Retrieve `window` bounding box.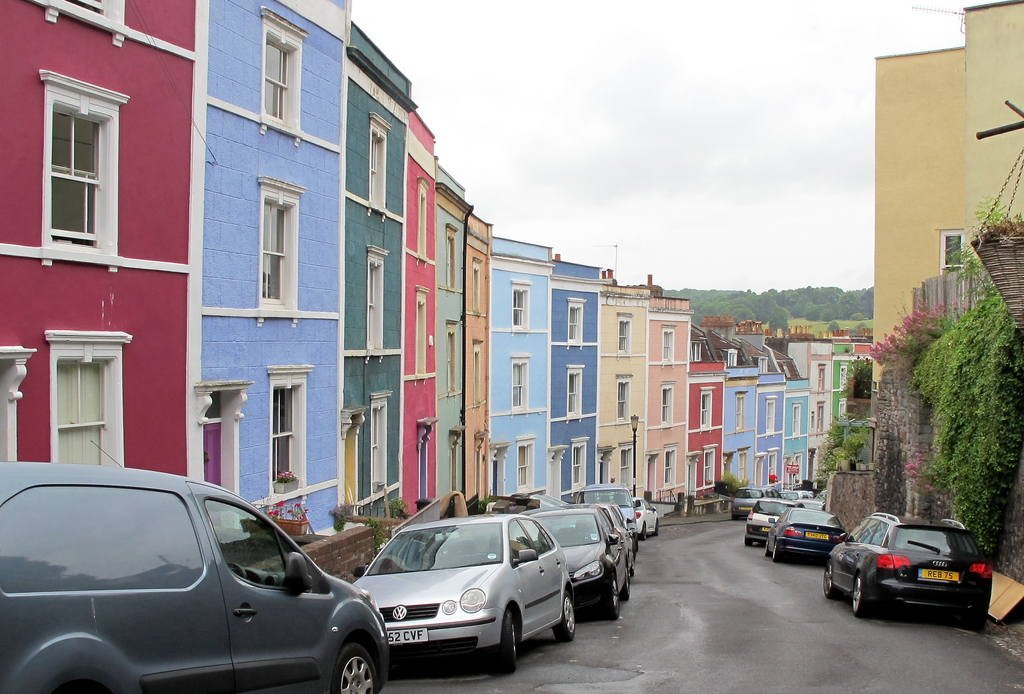
Bounding box: [662, 328, 676, 364].
